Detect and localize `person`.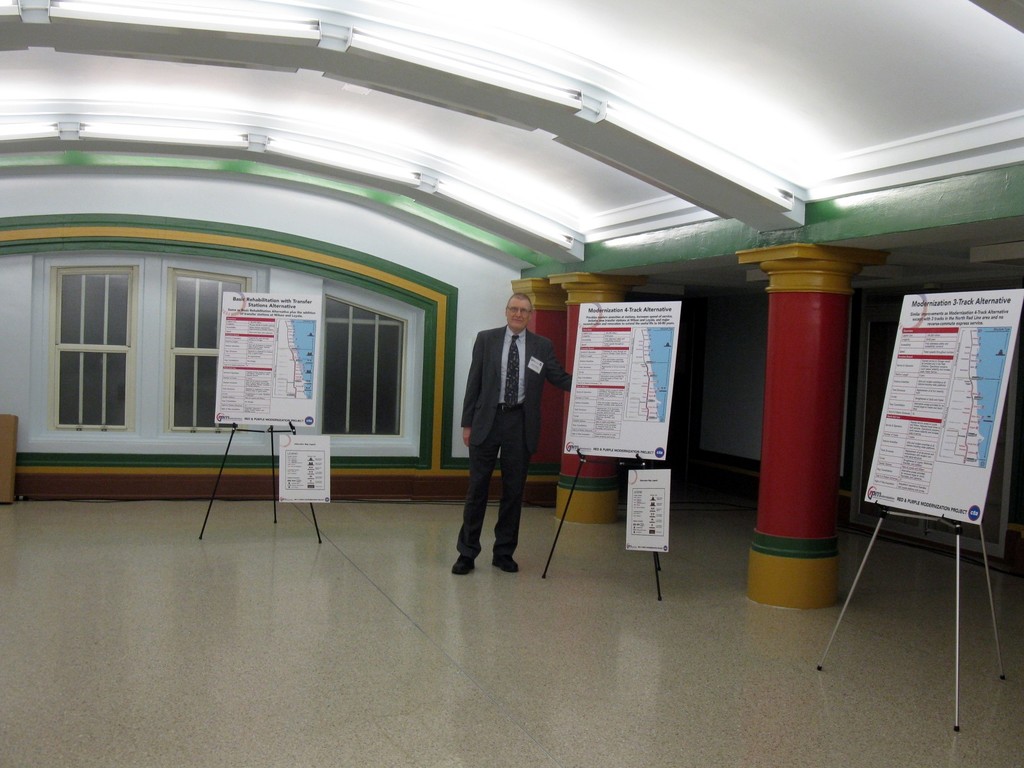
Localized at 453:284:556:584.
